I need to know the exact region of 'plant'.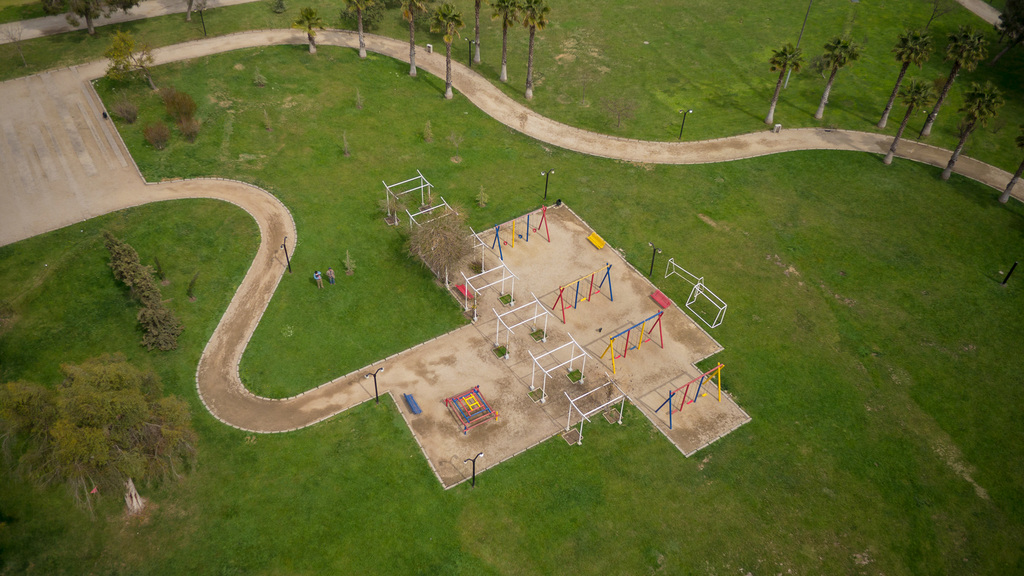
Region: box(253, 63, 270, 88).
